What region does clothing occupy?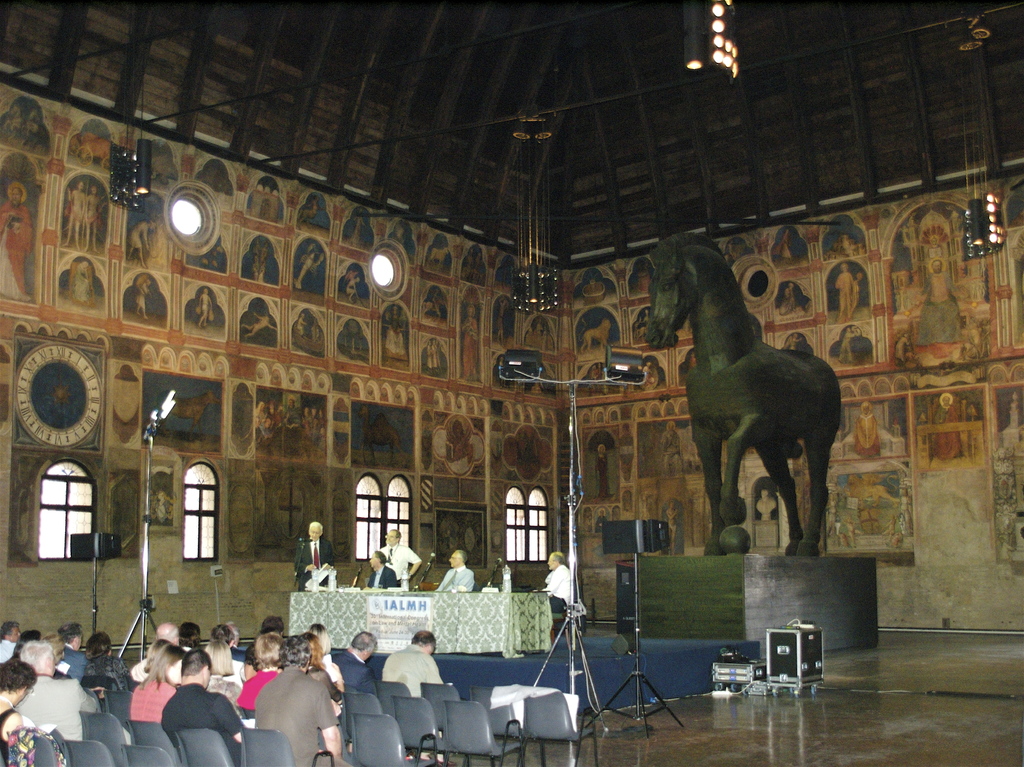
784:333:801:350.
